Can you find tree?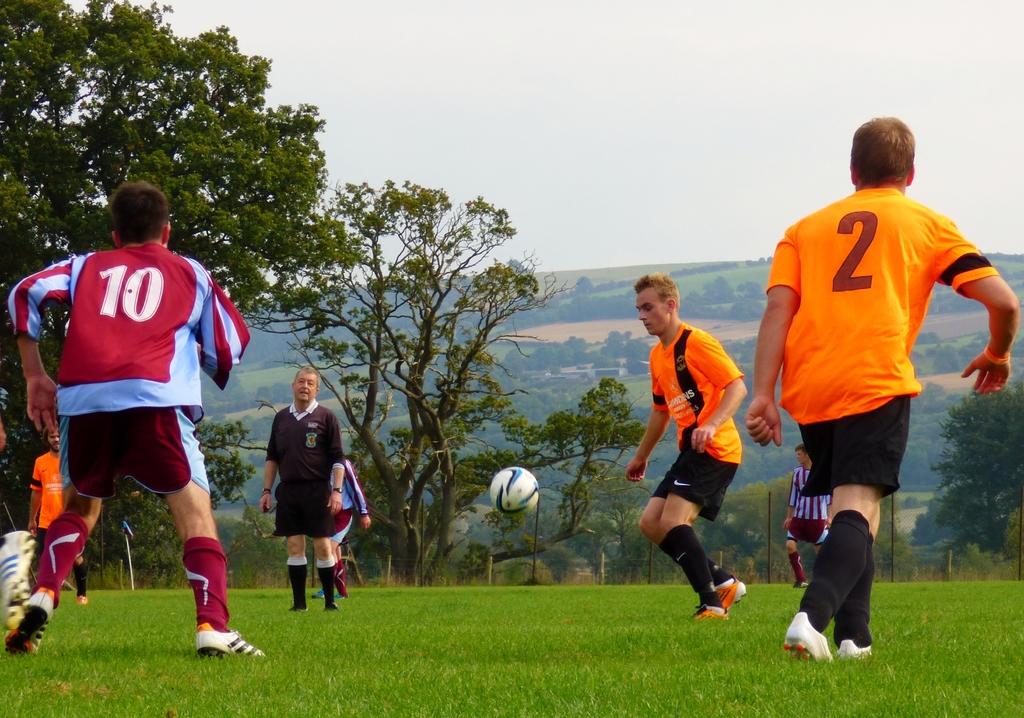
Yes, bounding box: 705:469:794:591.
